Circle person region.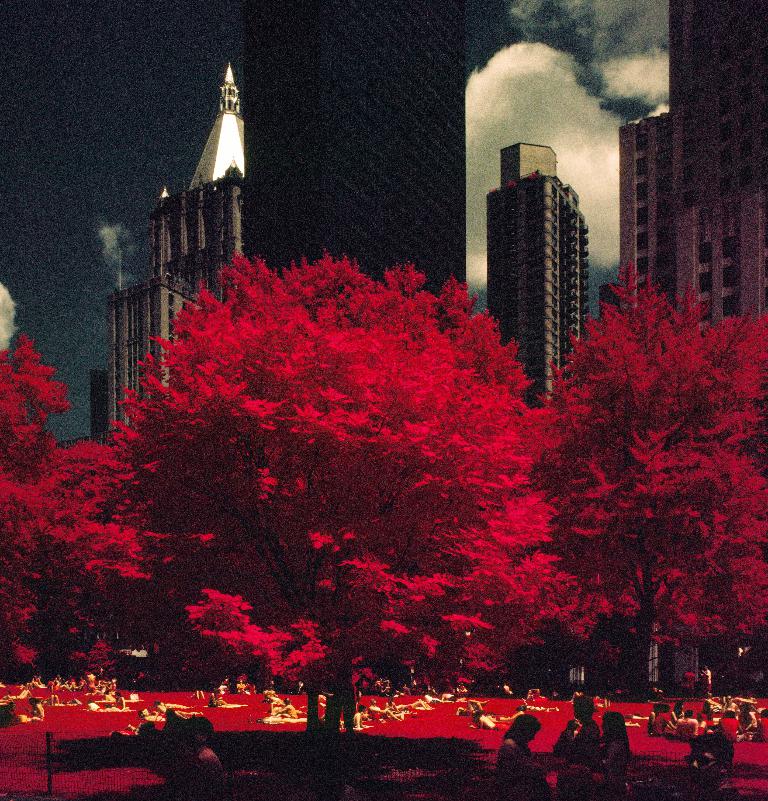
Region: (x1=137, y1=709, x2=169, y2=722).
